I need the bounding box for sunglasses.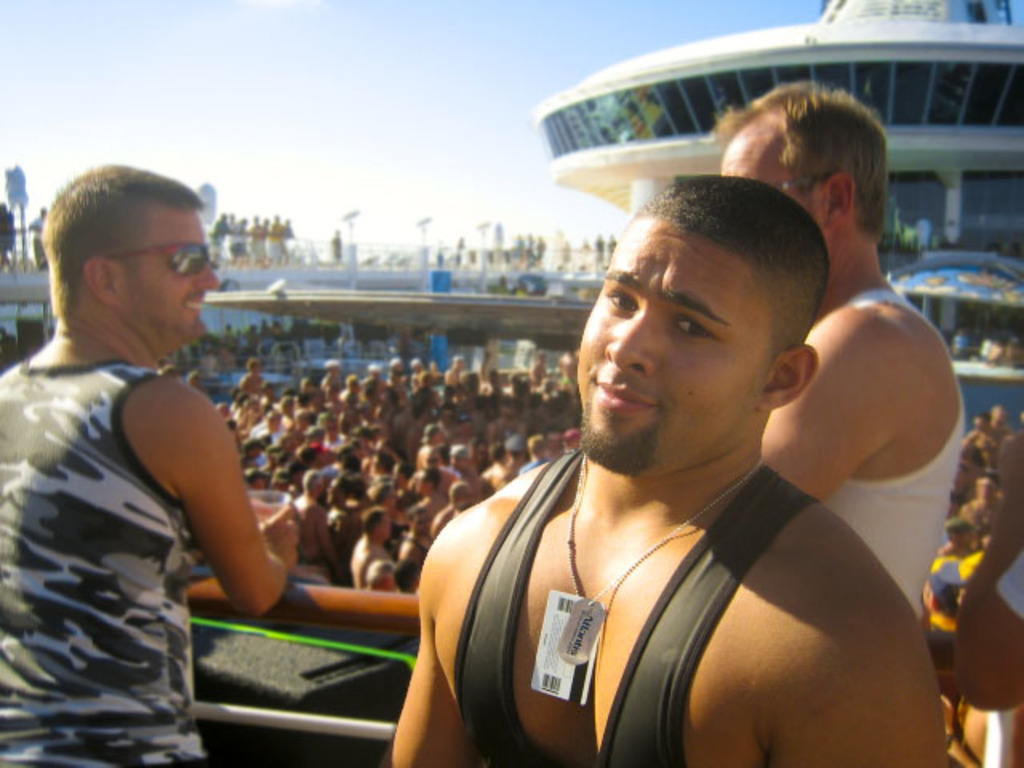
Here it is: (109,242,205,275).
